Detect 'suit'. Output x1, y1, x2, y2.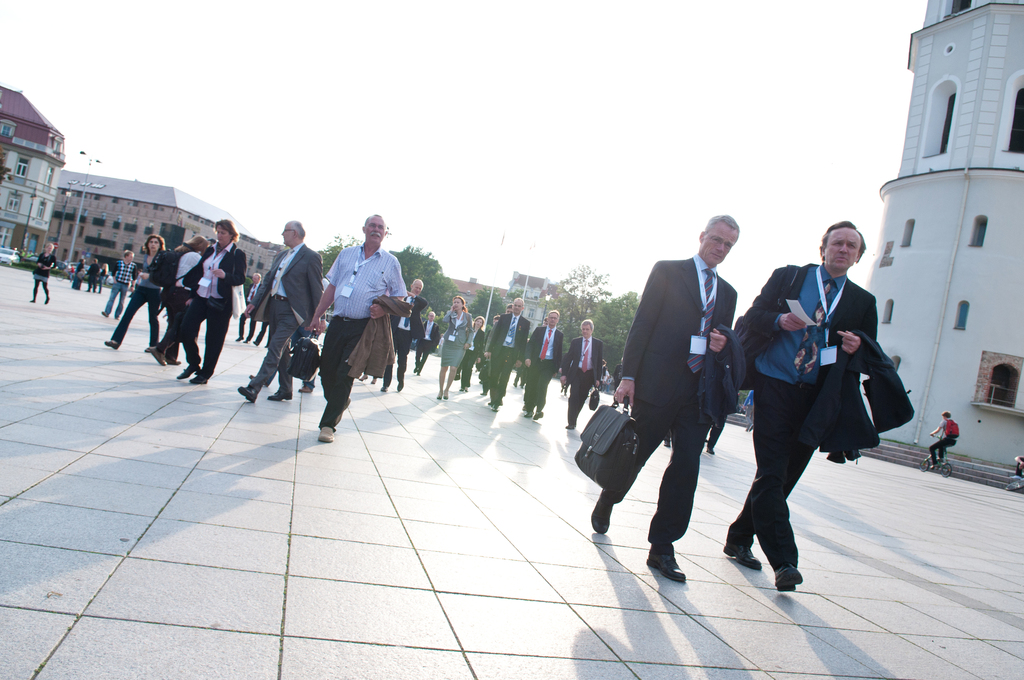
750, 230, 908, 551.
